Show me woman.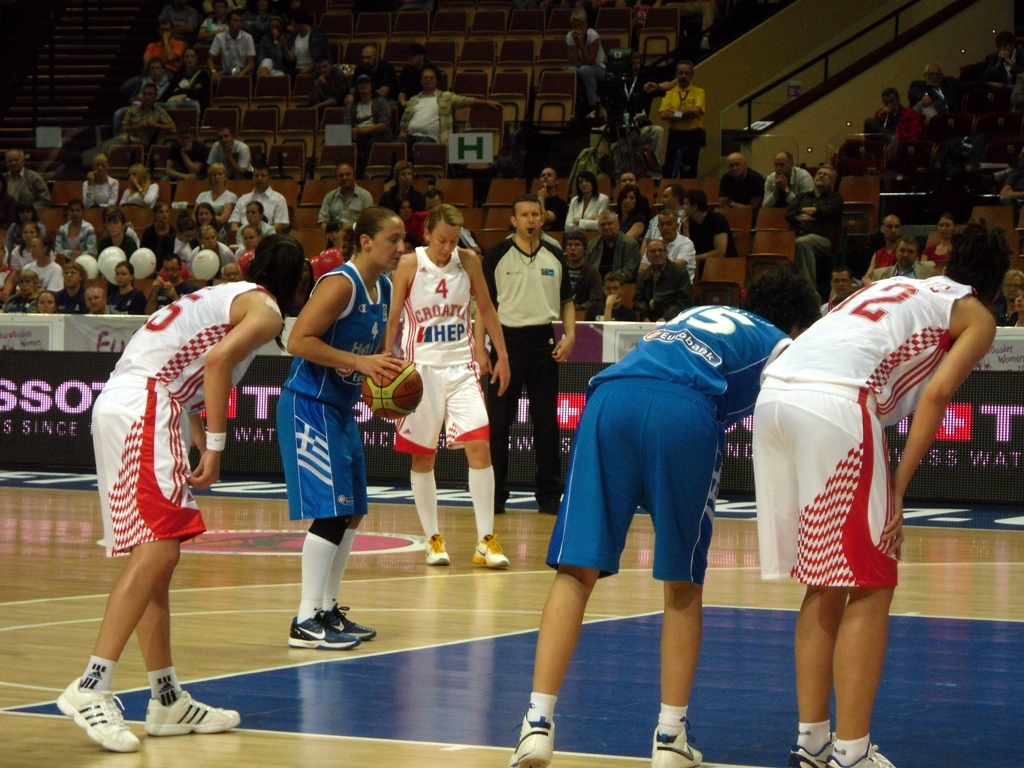
woman is here: bbox=[546, 179, 601, 265].
